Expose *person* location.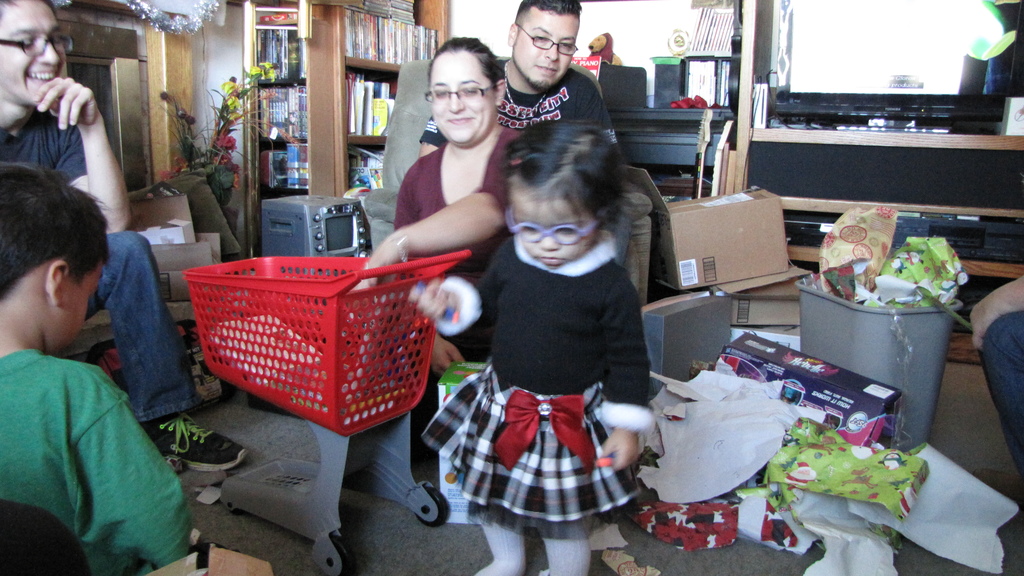
Exposed at 415:0:613:162.
